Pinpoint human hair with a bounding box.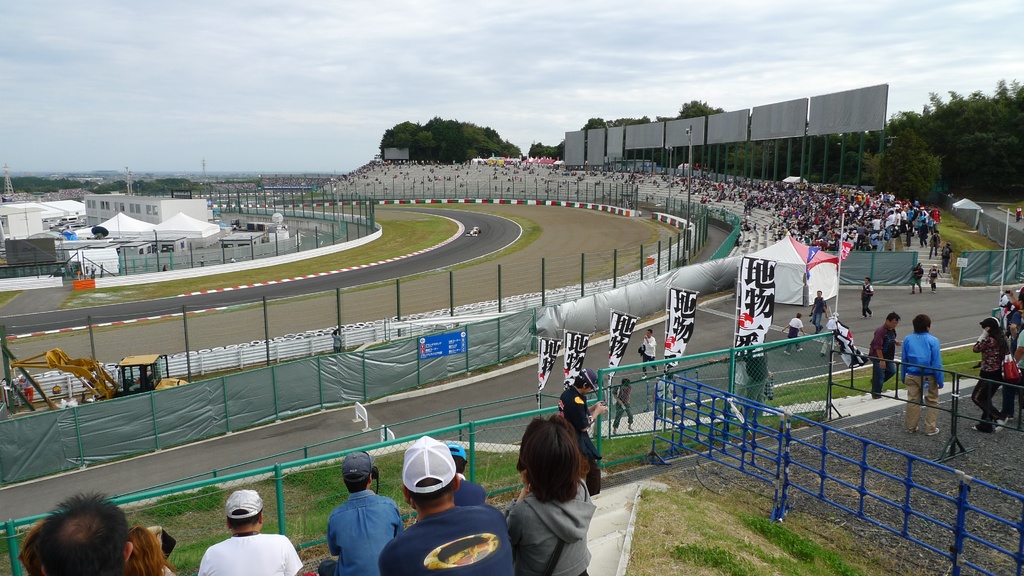
region(15, 518, 44, 575).
